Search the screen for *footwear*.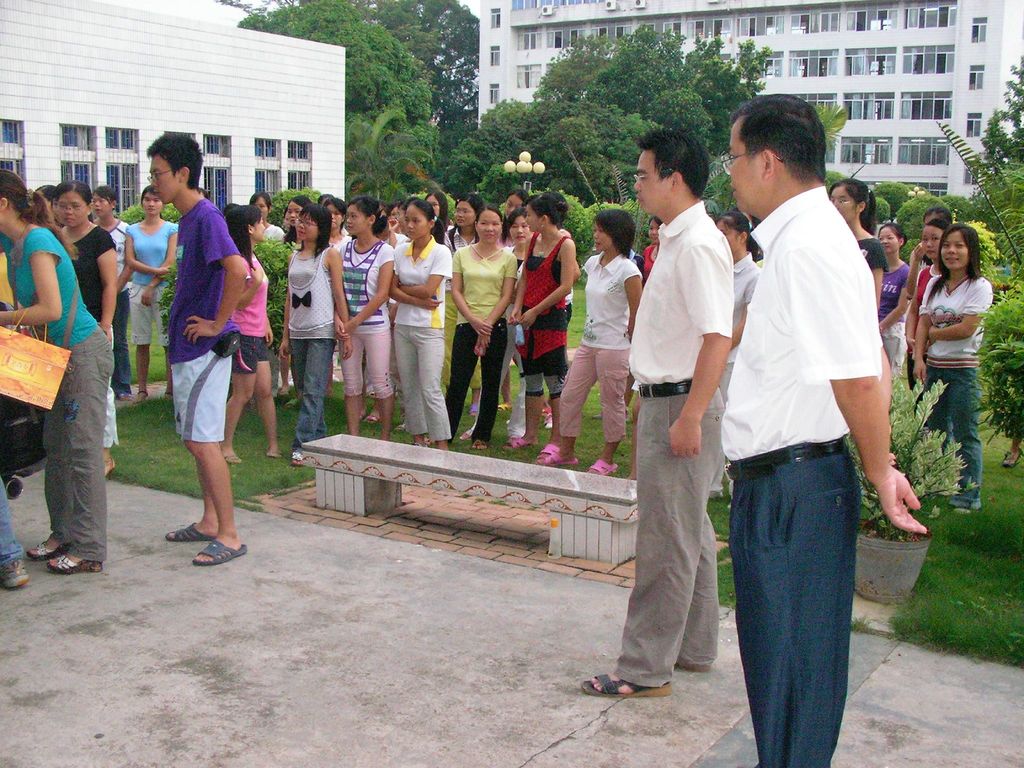
Found at bbox=(544, 413, 553, 429).
